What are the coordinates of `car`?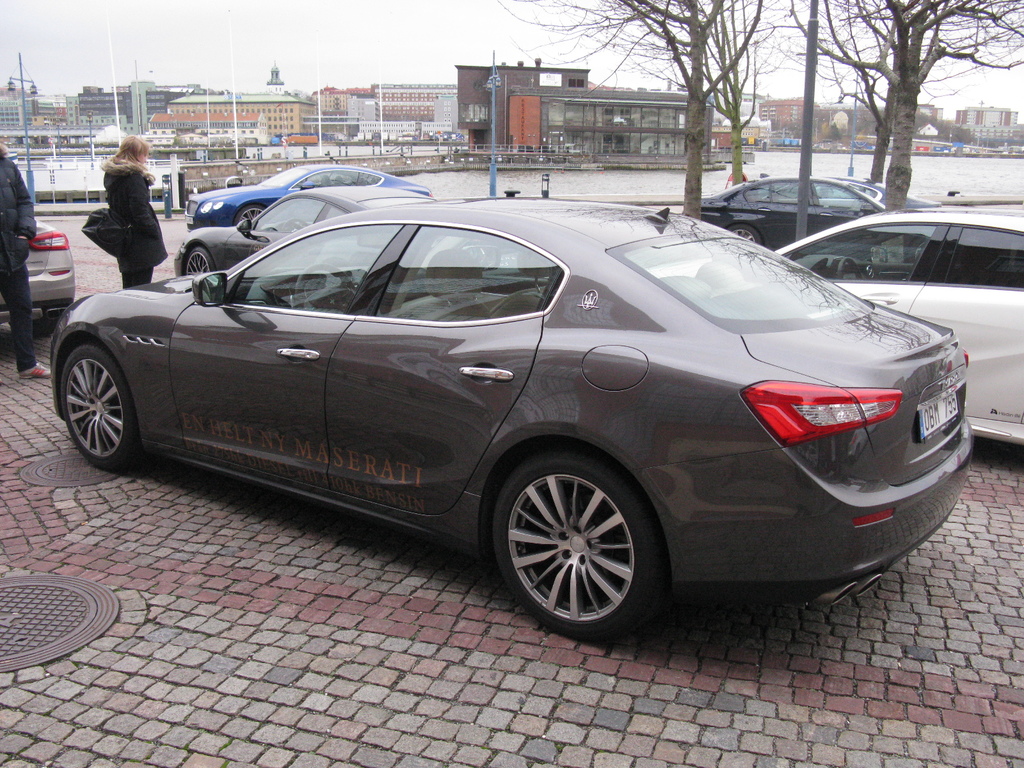
<box>184,163,429,232</box>.
